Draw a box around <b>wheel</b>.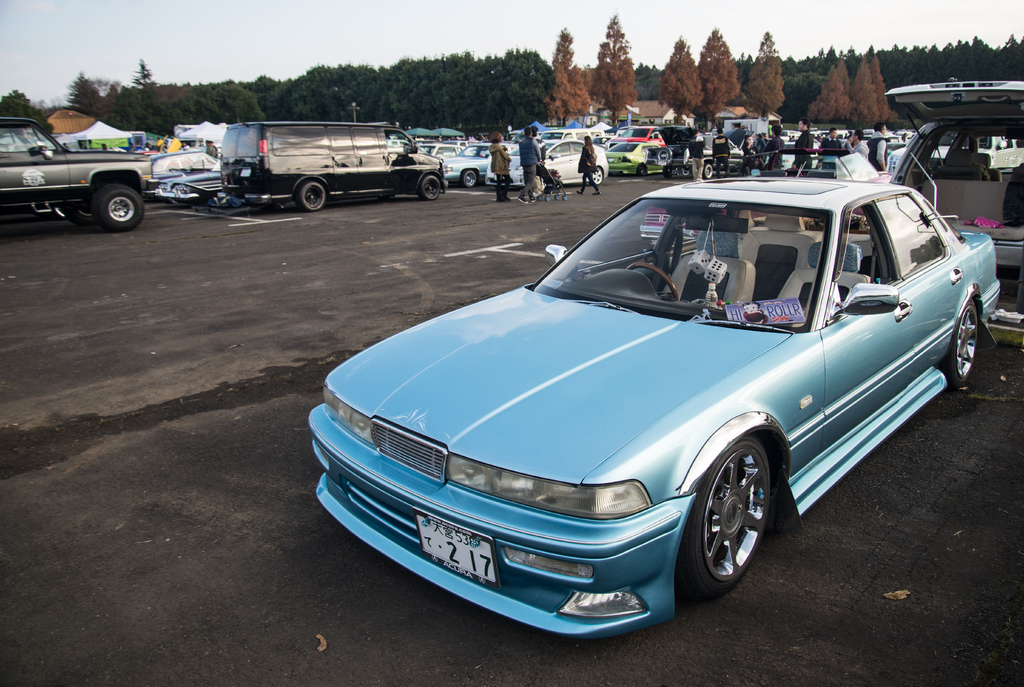
rect(462, 170, 477, 185).
